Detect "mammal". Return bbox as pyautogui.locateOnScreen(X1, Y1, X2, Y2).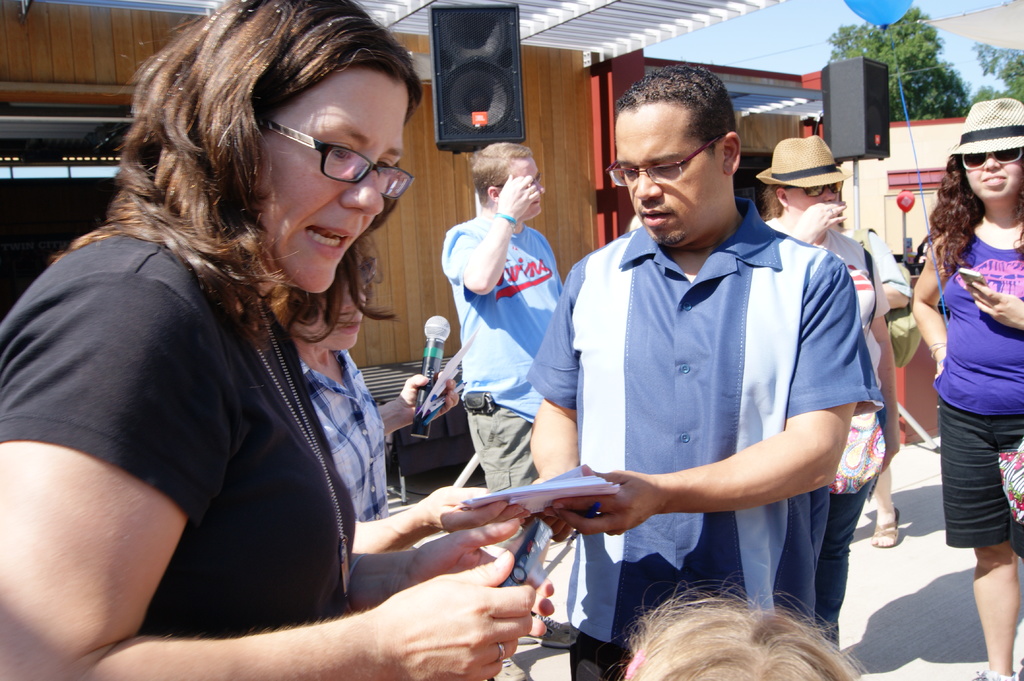
pyautogui.locateOnScreen(621, 575, 871, 680).
